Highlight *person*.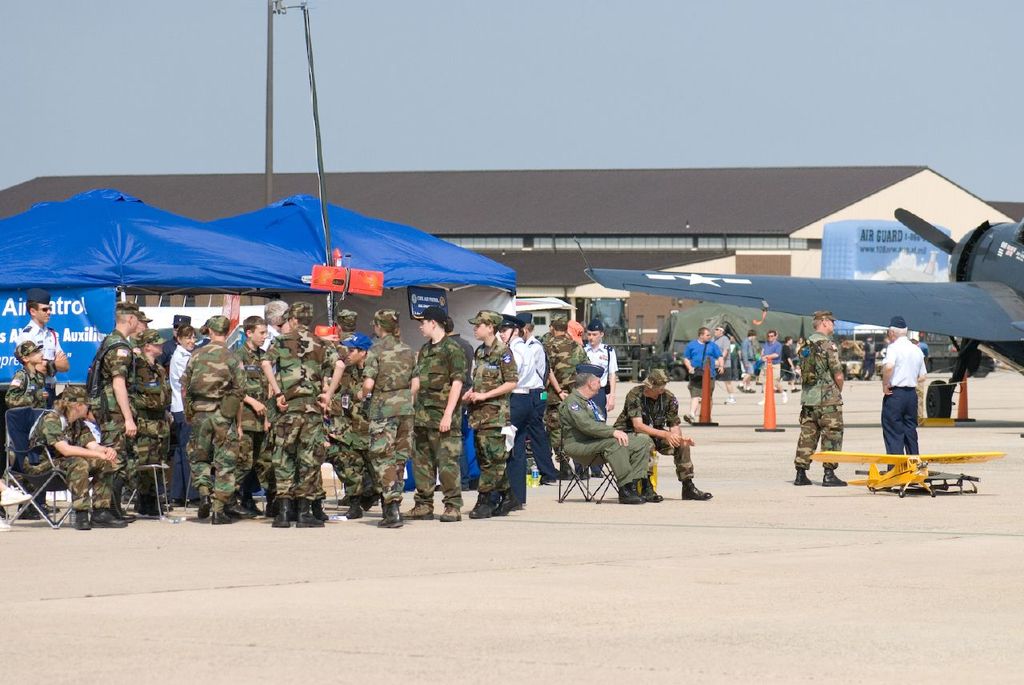
Highlighted region: locate(23, 384, 127, 534).
